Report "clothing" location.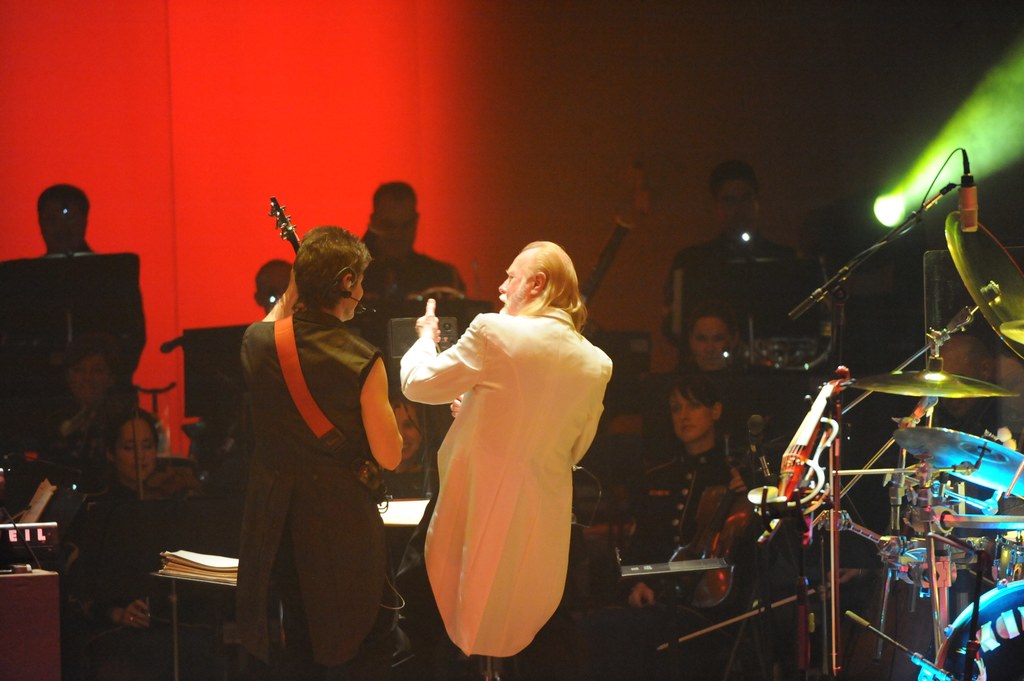
Report: (35, 397, 137, 467).
